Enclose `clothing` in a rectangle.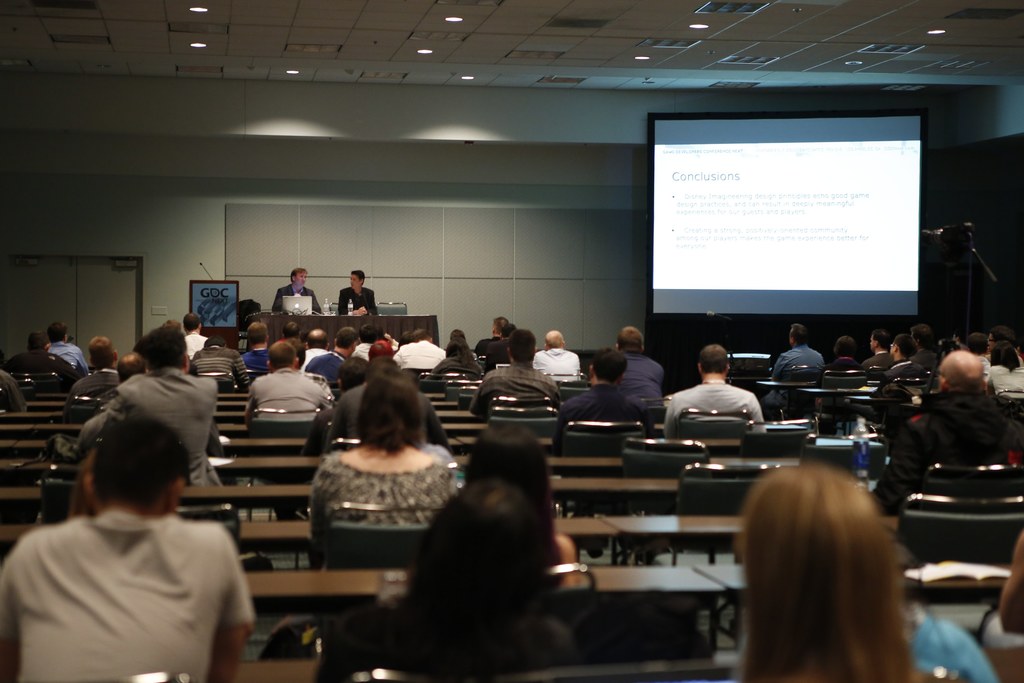
region(822, 356, 867, 373).
